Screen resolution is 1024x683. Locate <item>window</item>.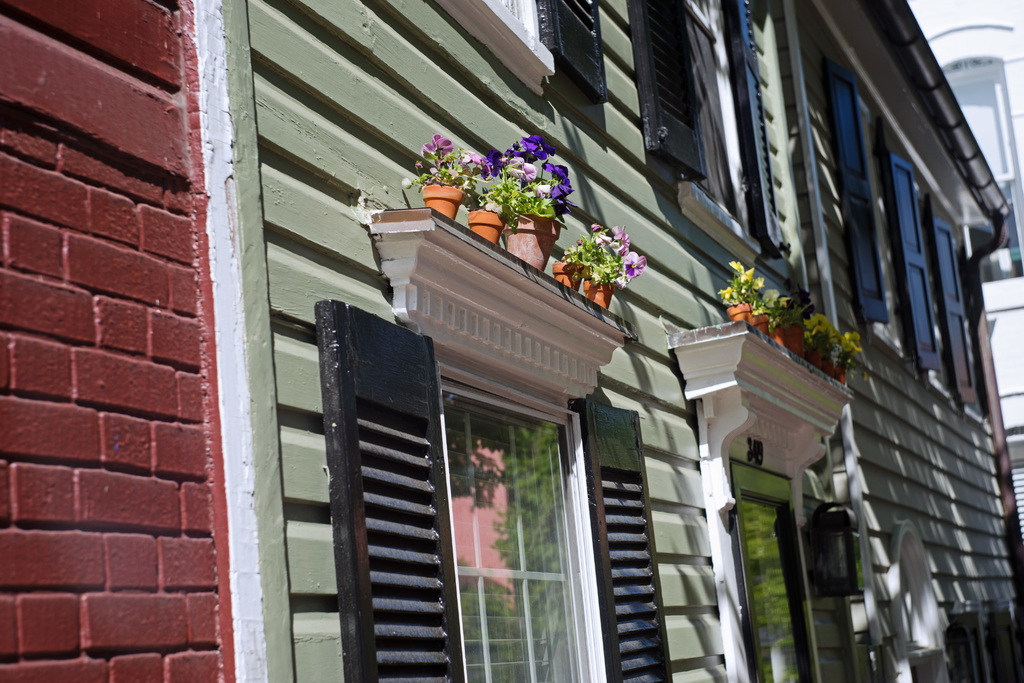
pyautogui.locateOnScreen(323, 309, 712, 682).
